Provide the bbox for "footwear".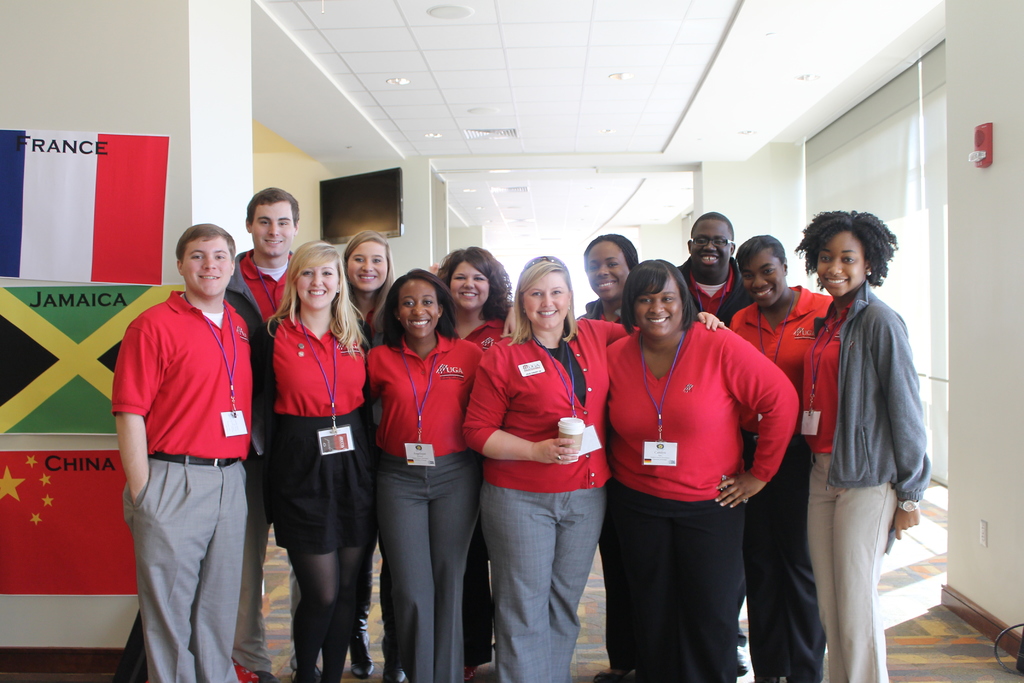
739,642,749,678.
